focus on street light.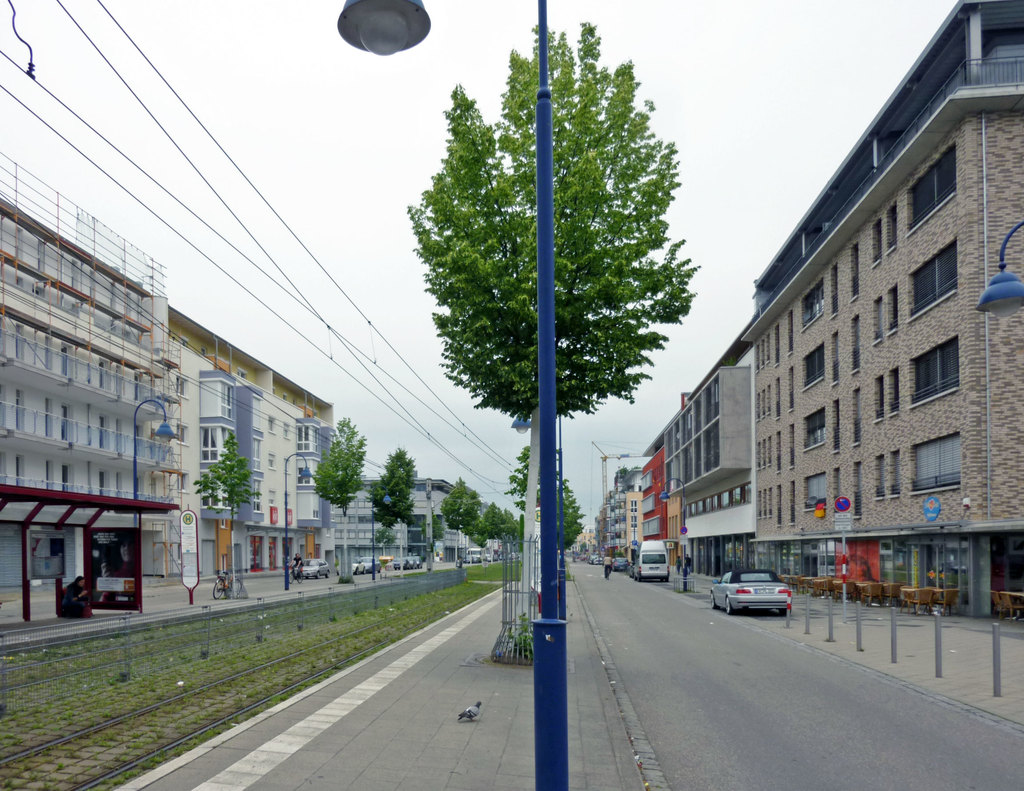
Focused at detection(338, 0, 572, 790).
